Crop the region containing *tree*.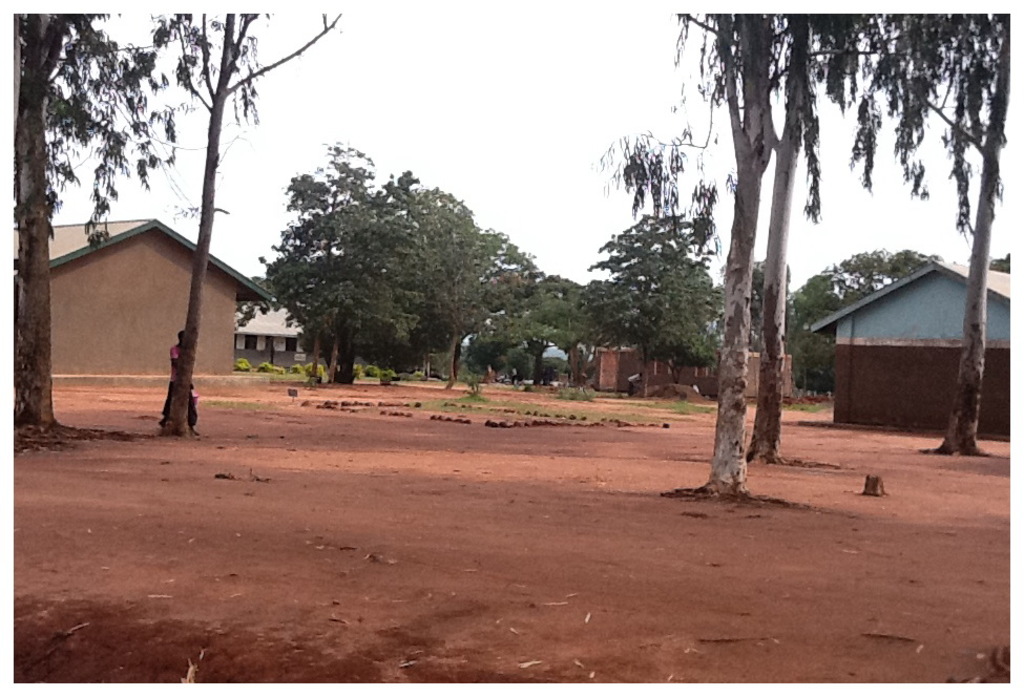
Crop region: <region>576, 214, 728, 398</region>.
